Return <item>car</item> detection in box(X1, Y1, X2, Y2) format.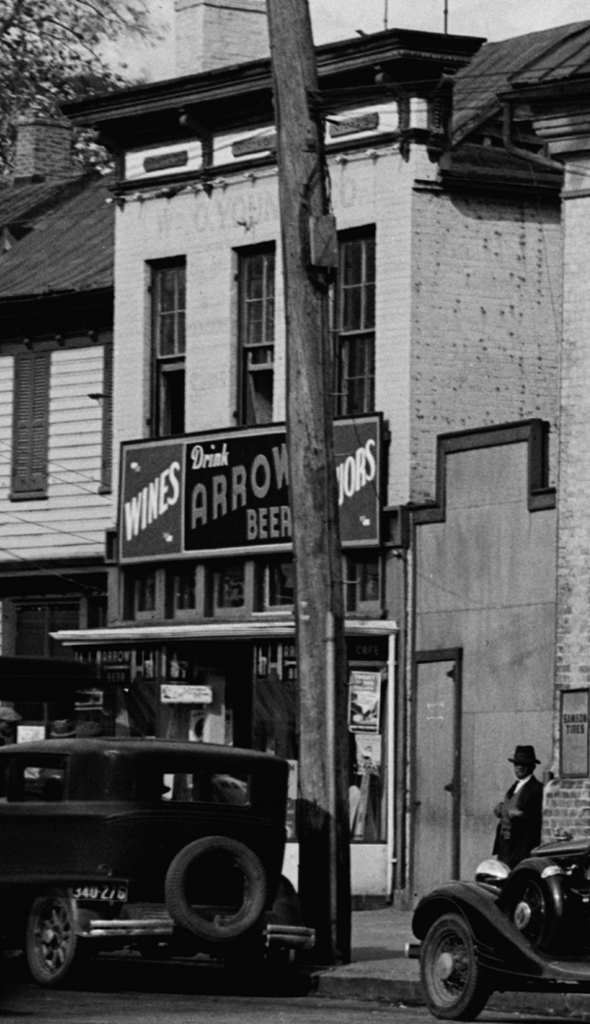
box(0, 712, 310, 999).
